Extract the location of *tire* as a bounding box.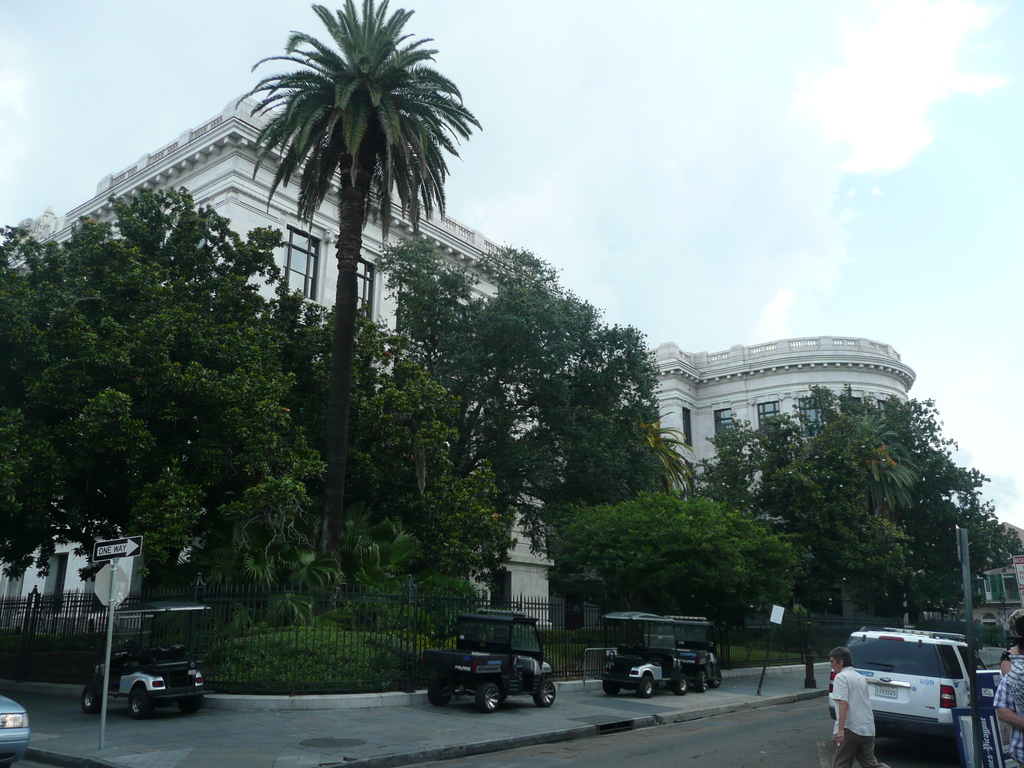
[left=476, top=683, right=502, bottom=714].
